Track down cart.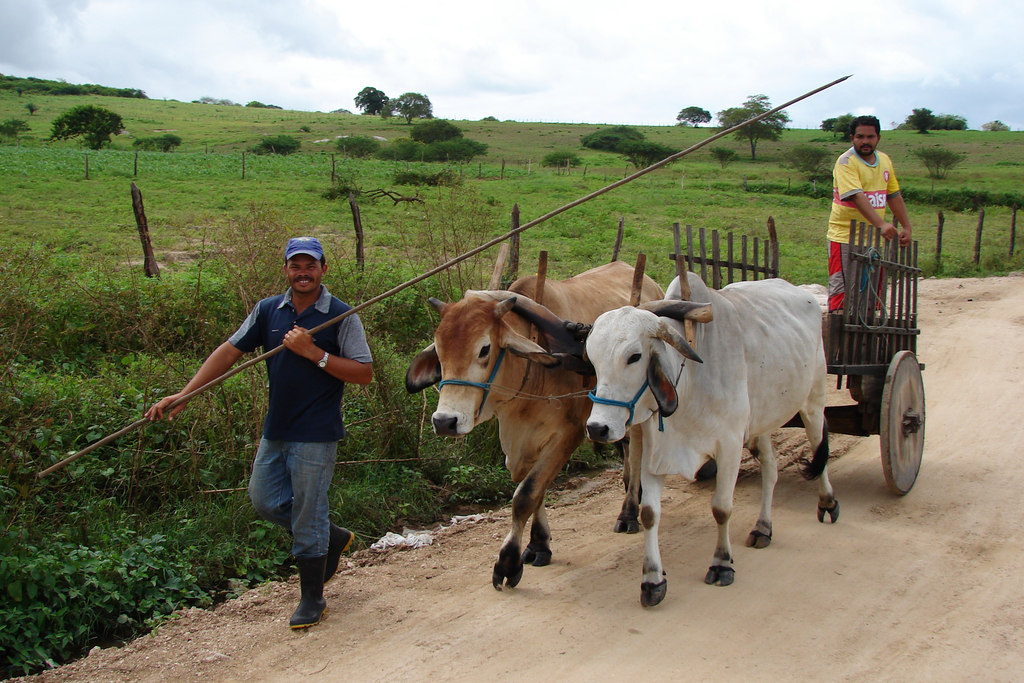
Tracked to {"left": 467, "top": 215, "right": 929, "bottom": 495}.
